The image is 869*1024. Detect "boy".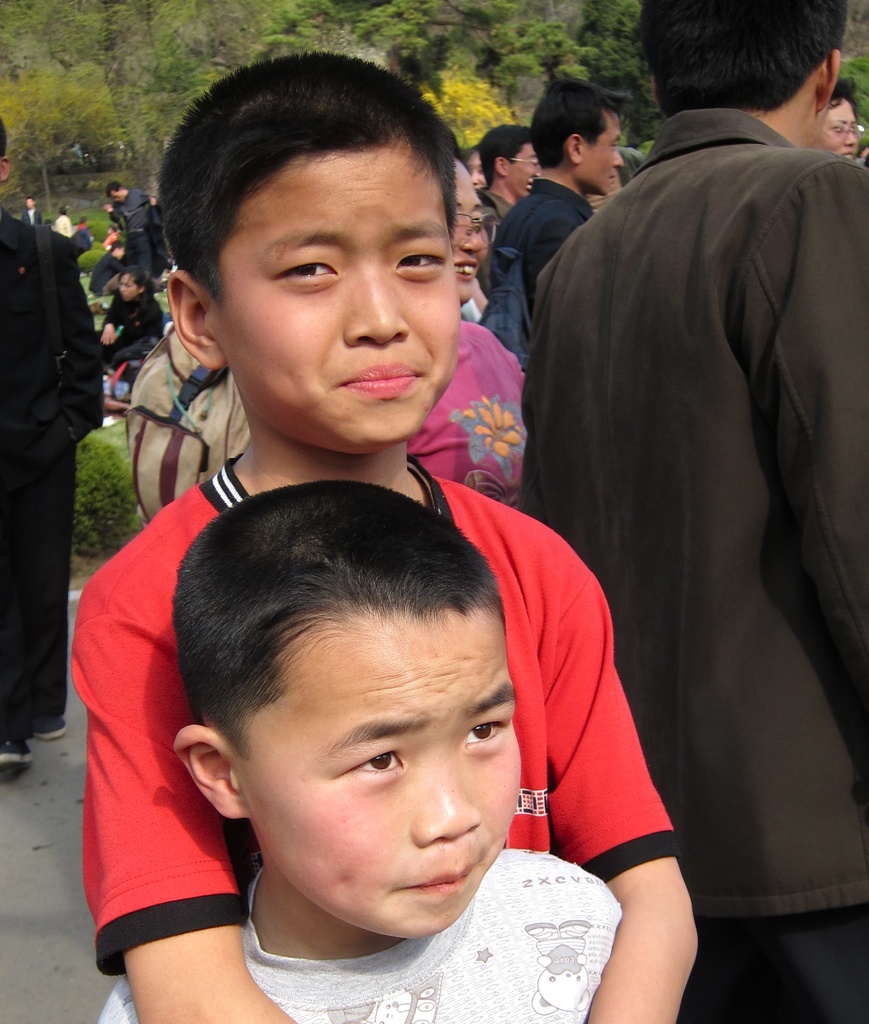
Detection: <bbox>88, 242, 132, 297</bbox>.
